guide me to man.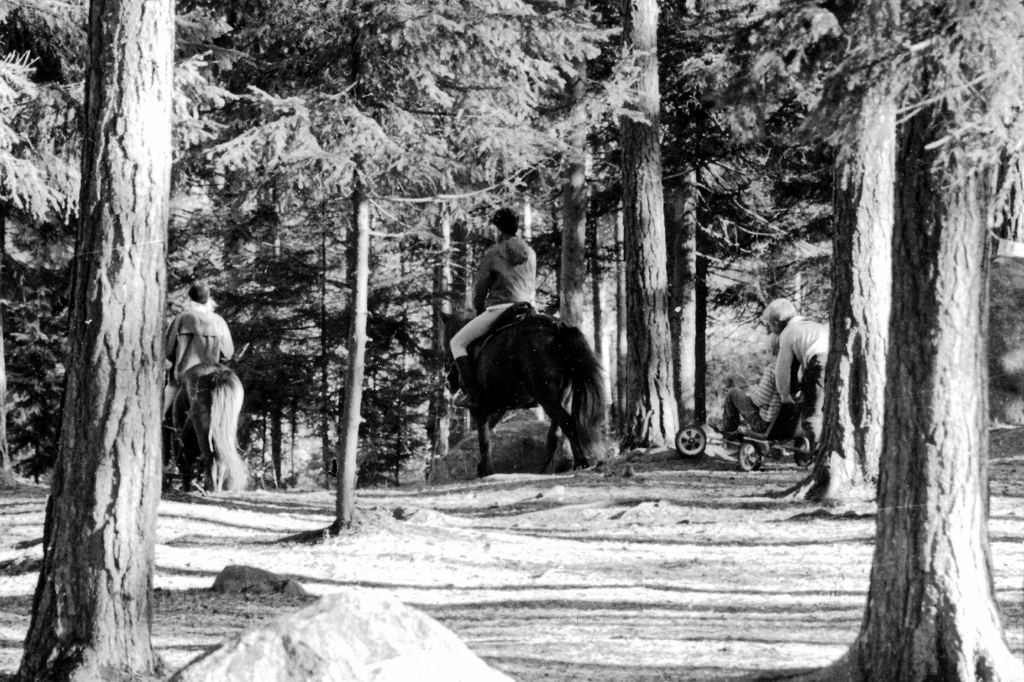
Guidance: [x1=717, y1=331, x2=796, y2=445].
